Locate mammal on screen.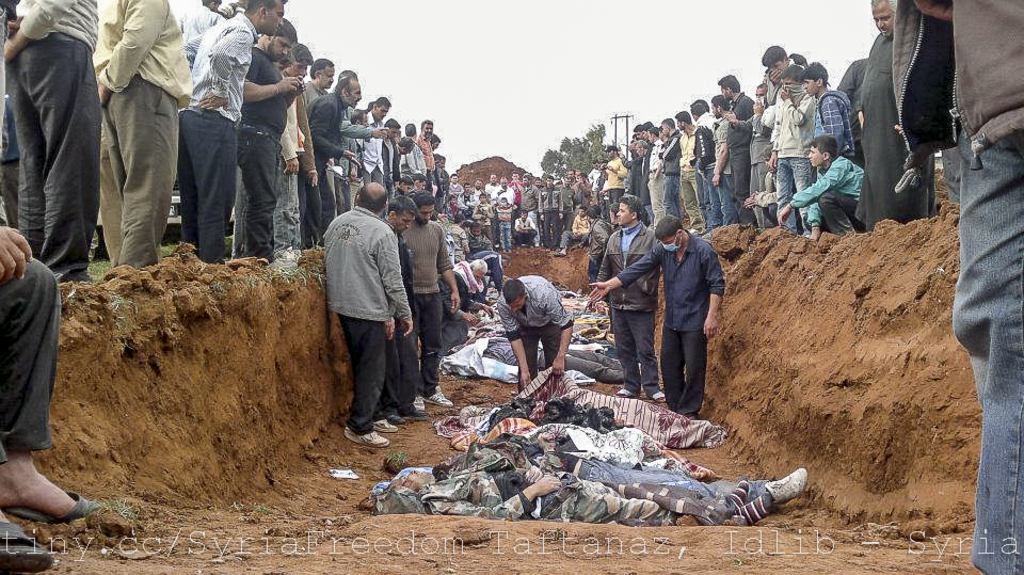
On screen at <region>391, 195, 412, 424</region>.
